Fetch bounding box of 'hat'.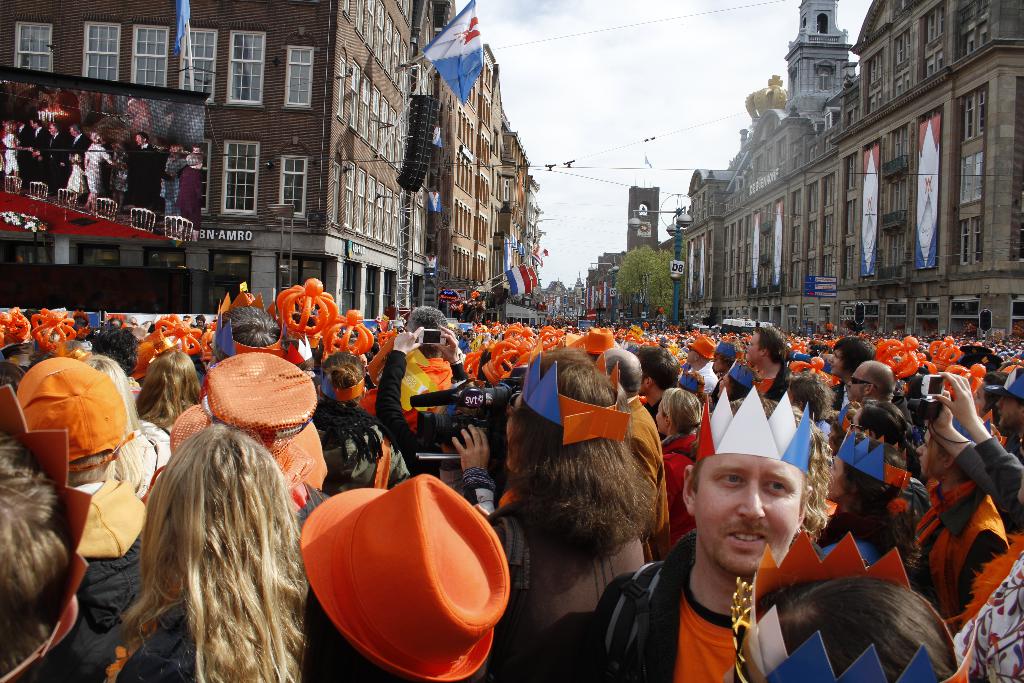
Bbox: bbox(682, 334, 714, 359).
